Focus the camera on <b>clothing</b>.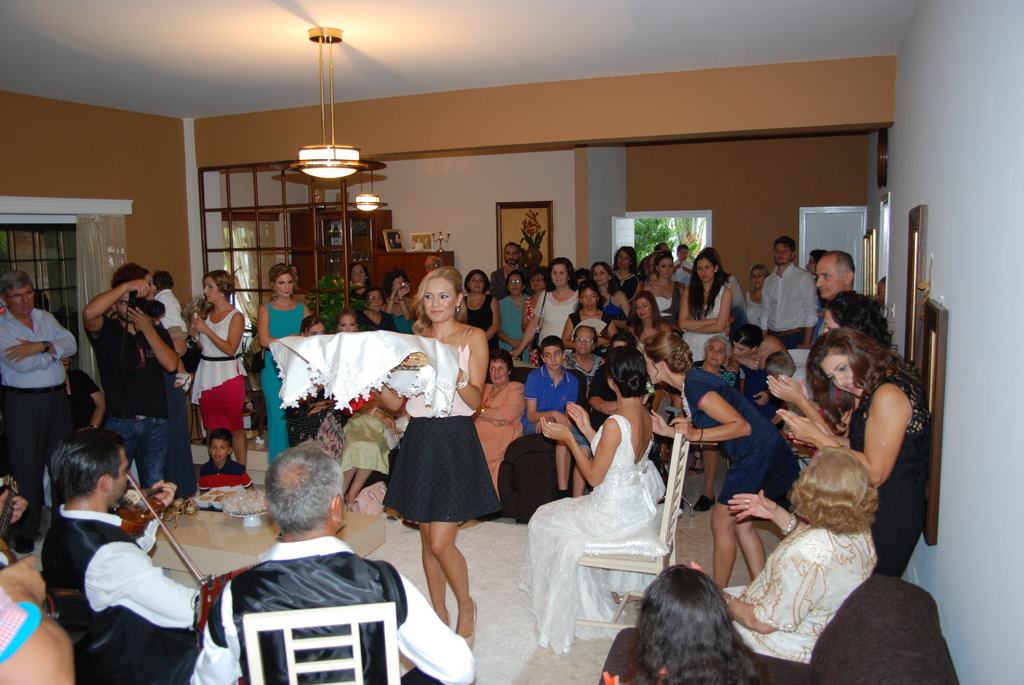
Focus region: 684 274 717 368.
